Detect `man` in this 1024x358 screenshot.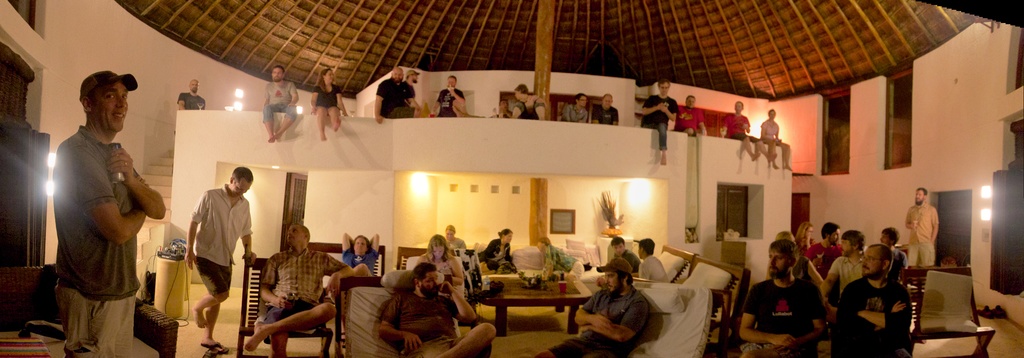
Detection: x1=632 y1=235 x2=670 y2=279.
